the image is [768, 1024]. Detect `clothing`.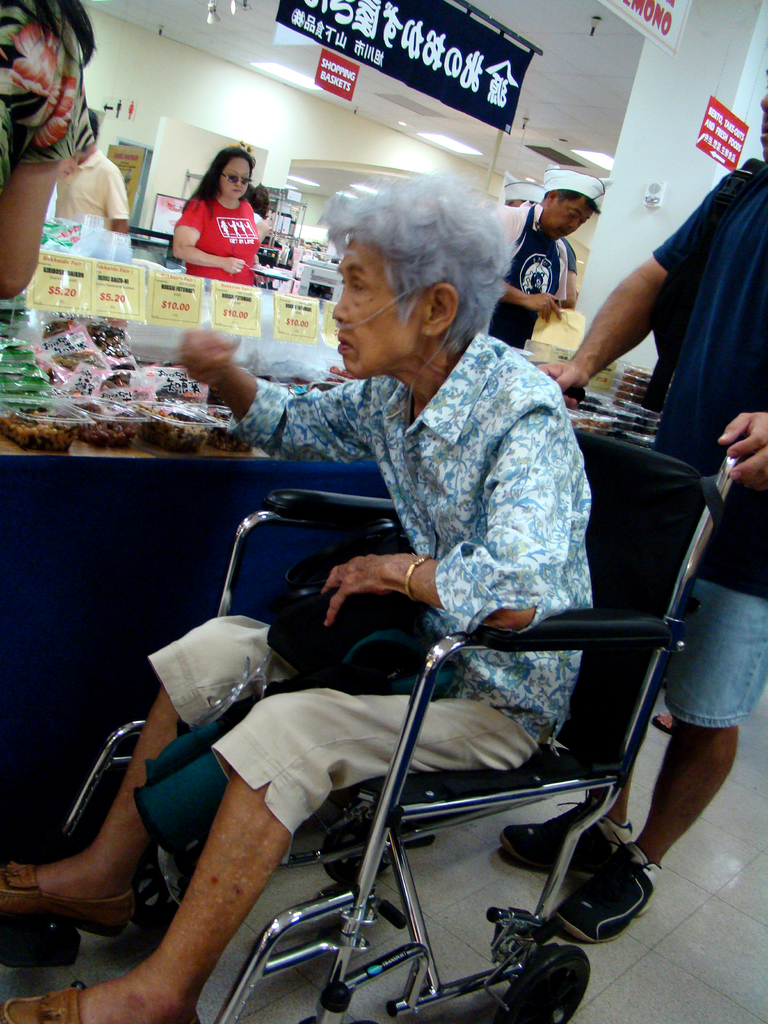
Detection: (left=646, top=152, right=767, bottom=733).
